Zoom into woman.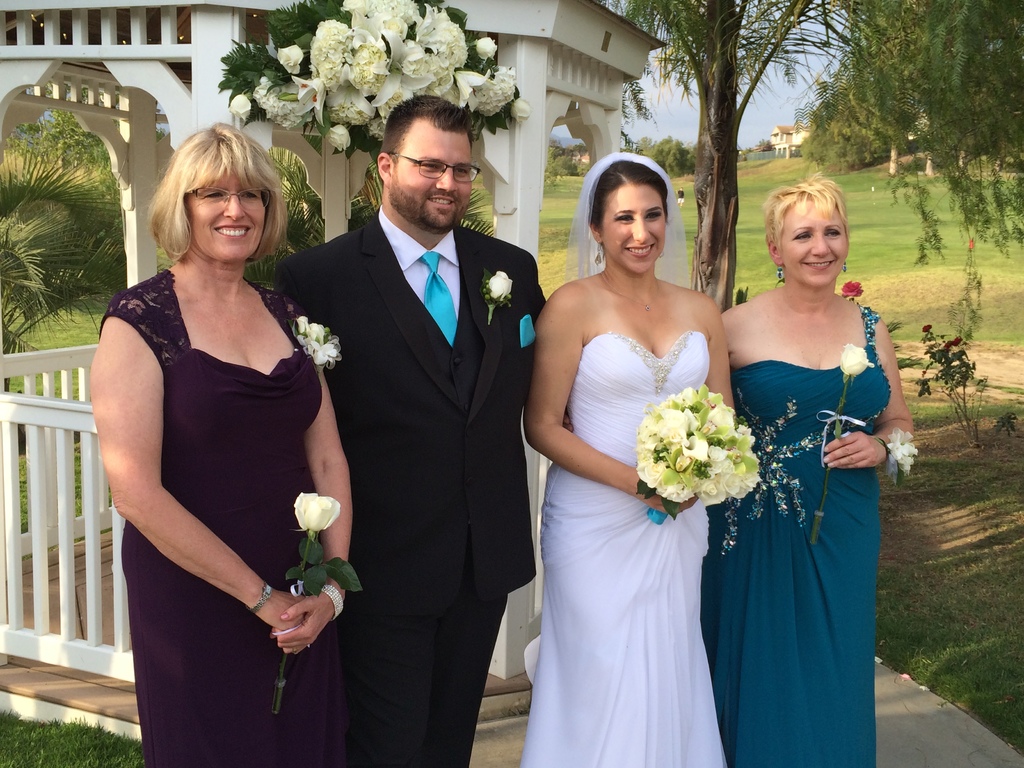
Zoom target: {"x1": 520, "y1": 135, "x2": 735, "y2": 767}.
